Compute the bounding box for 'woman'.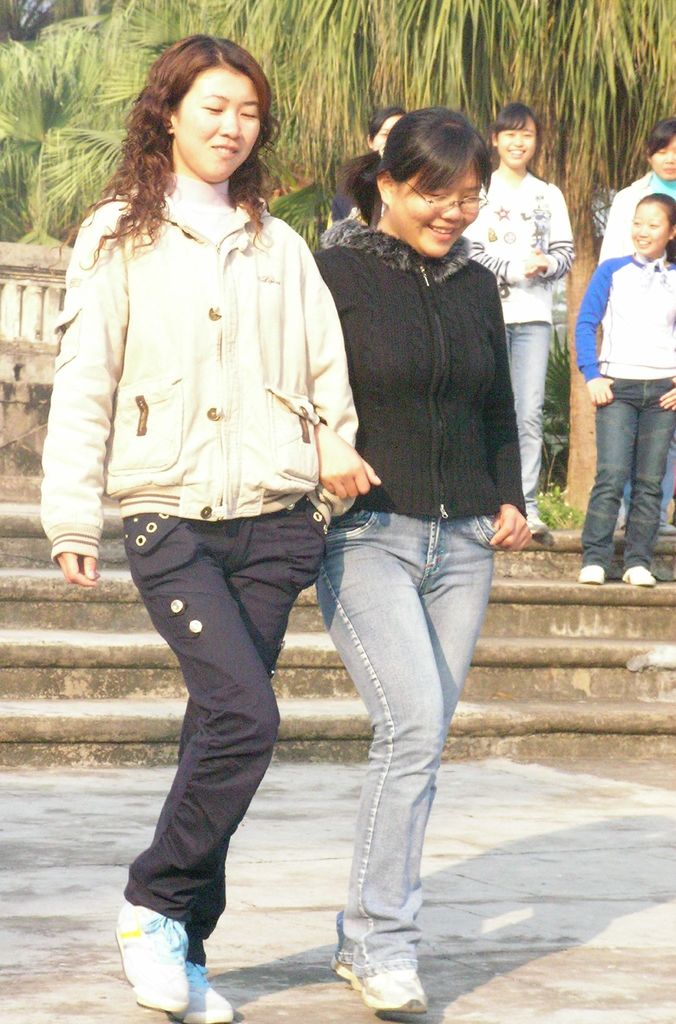
{"left": 310, "top": 106, "right": 532, "bottom": 1013}.
